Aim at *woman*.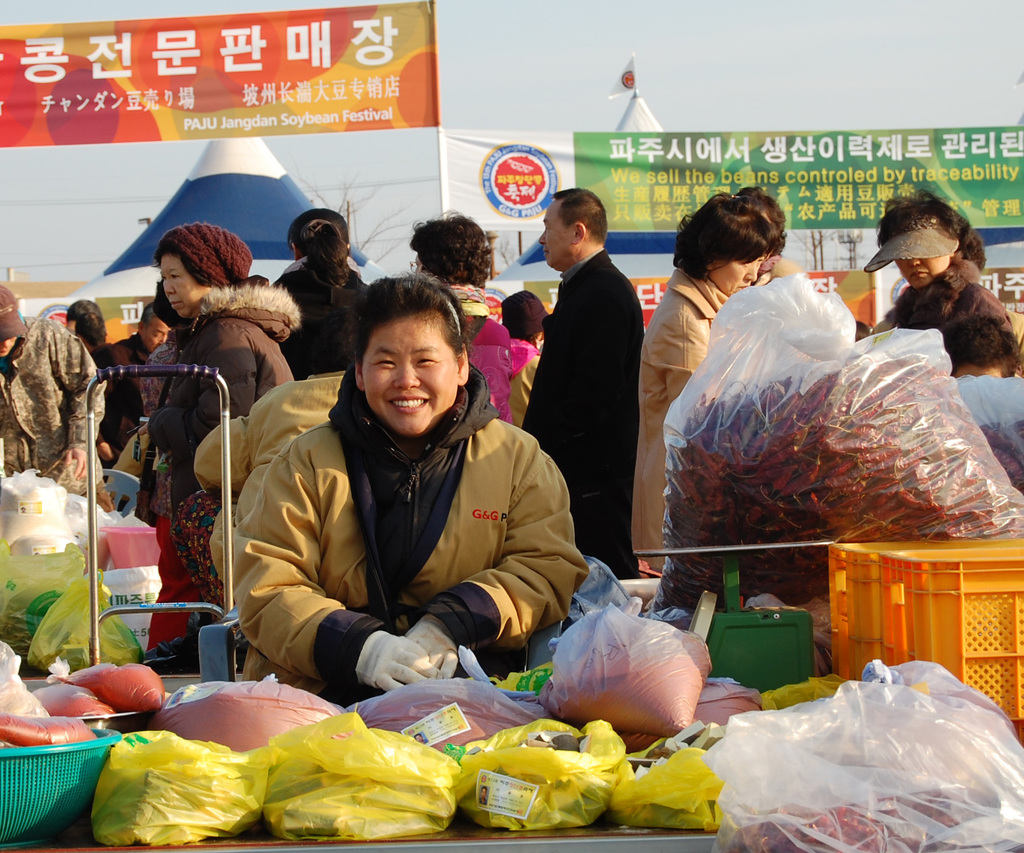
Aimed at (0, 287, 113, 510).
